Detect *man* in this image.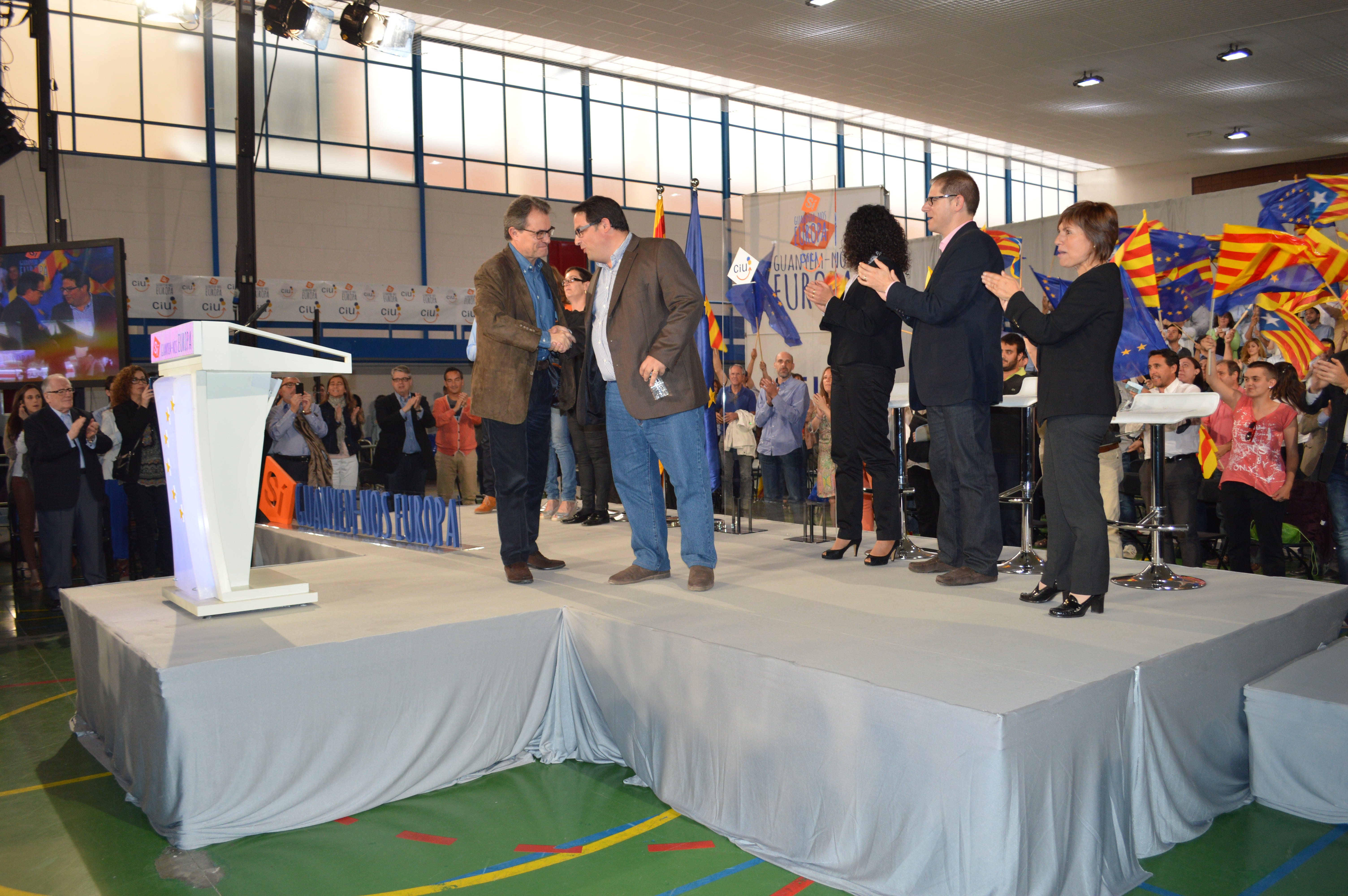
Detection: BBox(96, 82, 108, 112).
